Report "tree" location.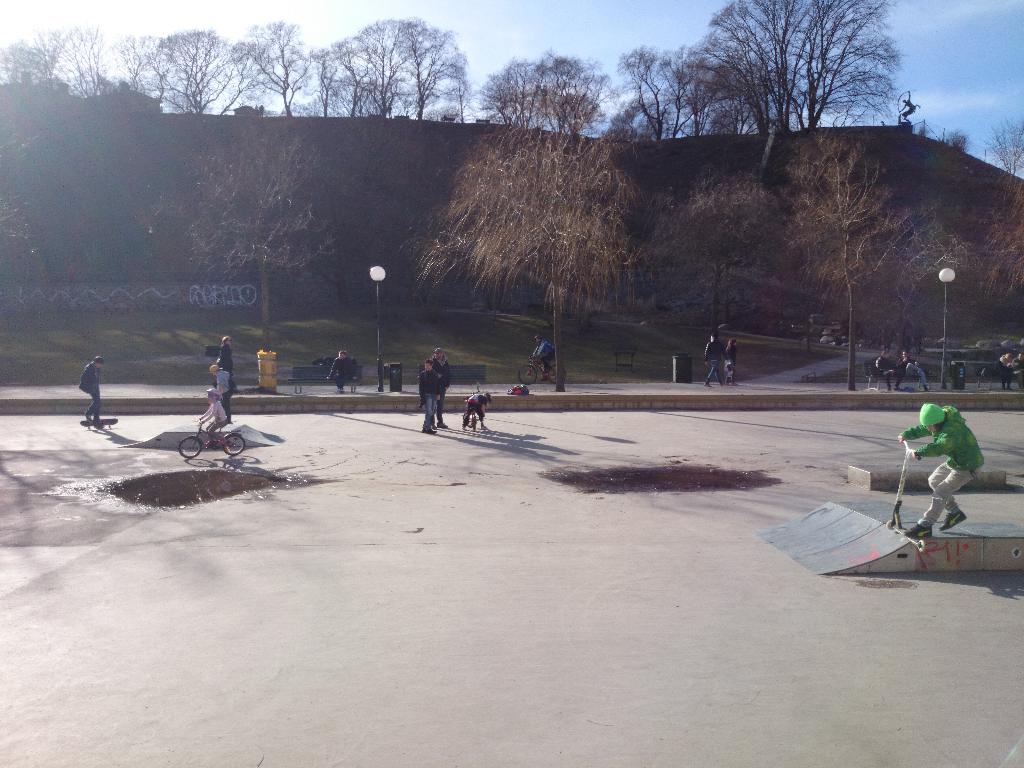
Report: region(298, 19, 479, 346).
